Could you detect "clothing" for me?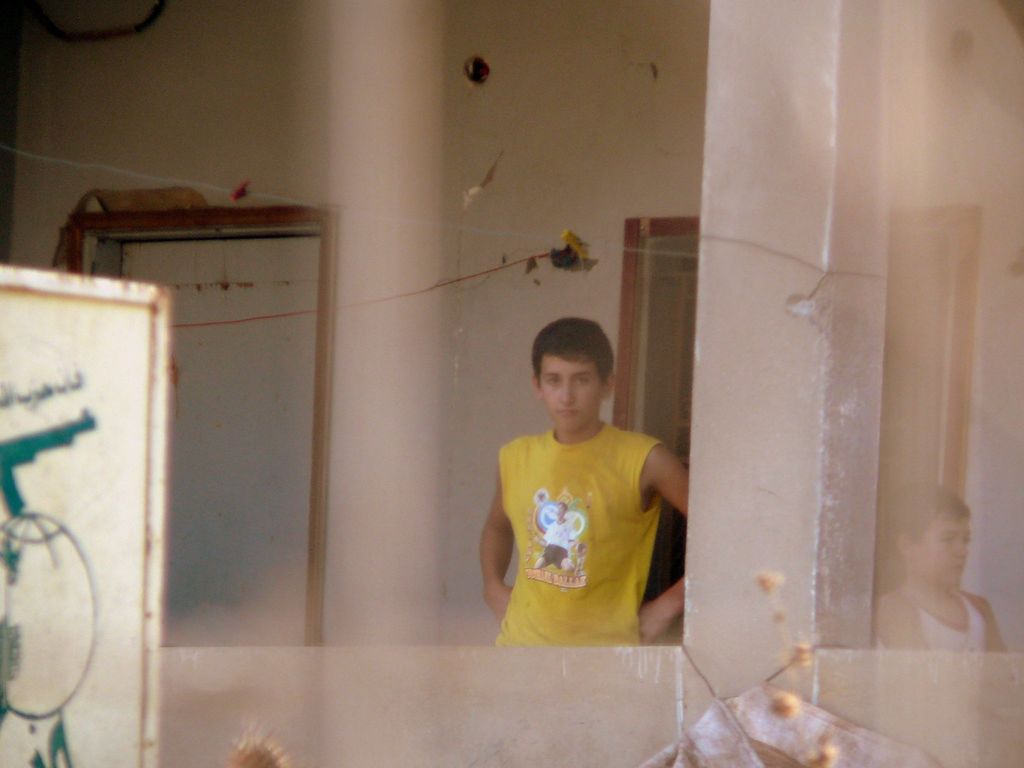
Detection result: (876,584,993,653).
